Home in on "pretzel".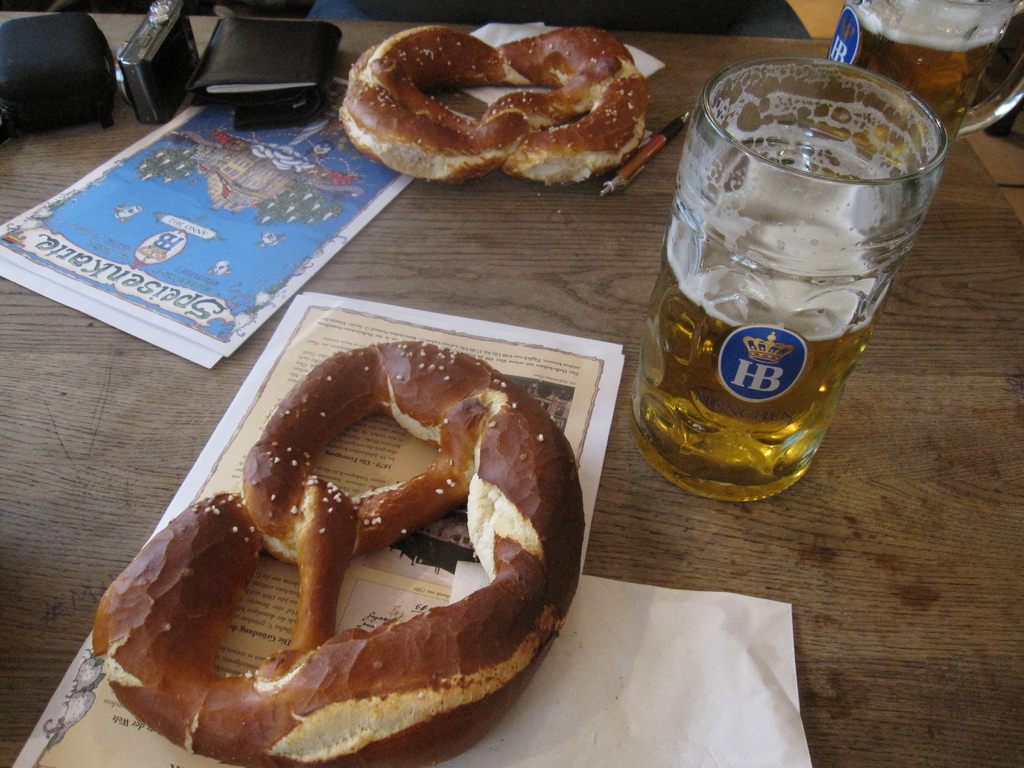
Homed in at <bbox>337, 24, 649, 186</bbox>.
